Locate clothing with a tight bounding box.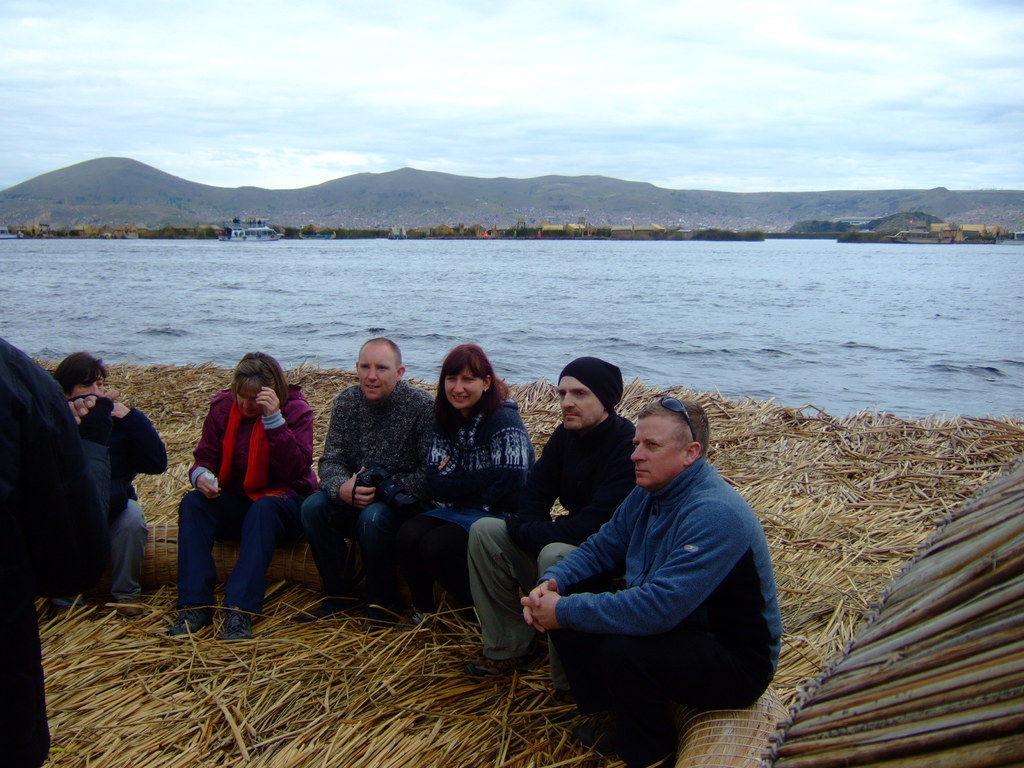
[0, 333, 95, 767].
